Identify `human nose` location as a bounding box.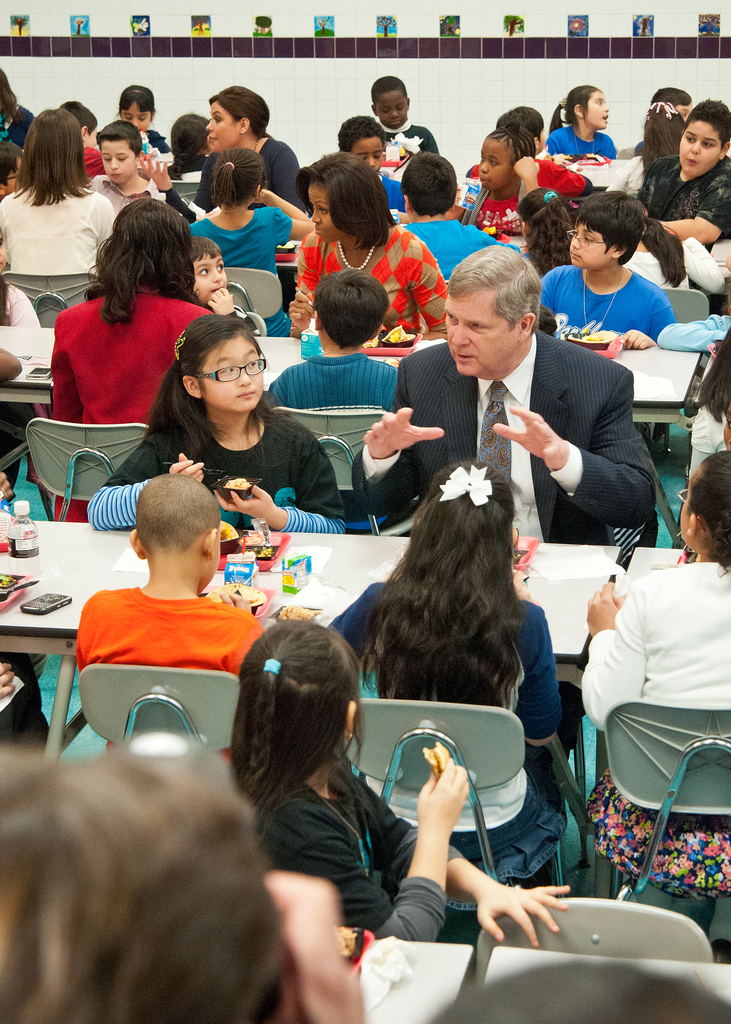
(left=687, top=141, right=702, bottom=155).
